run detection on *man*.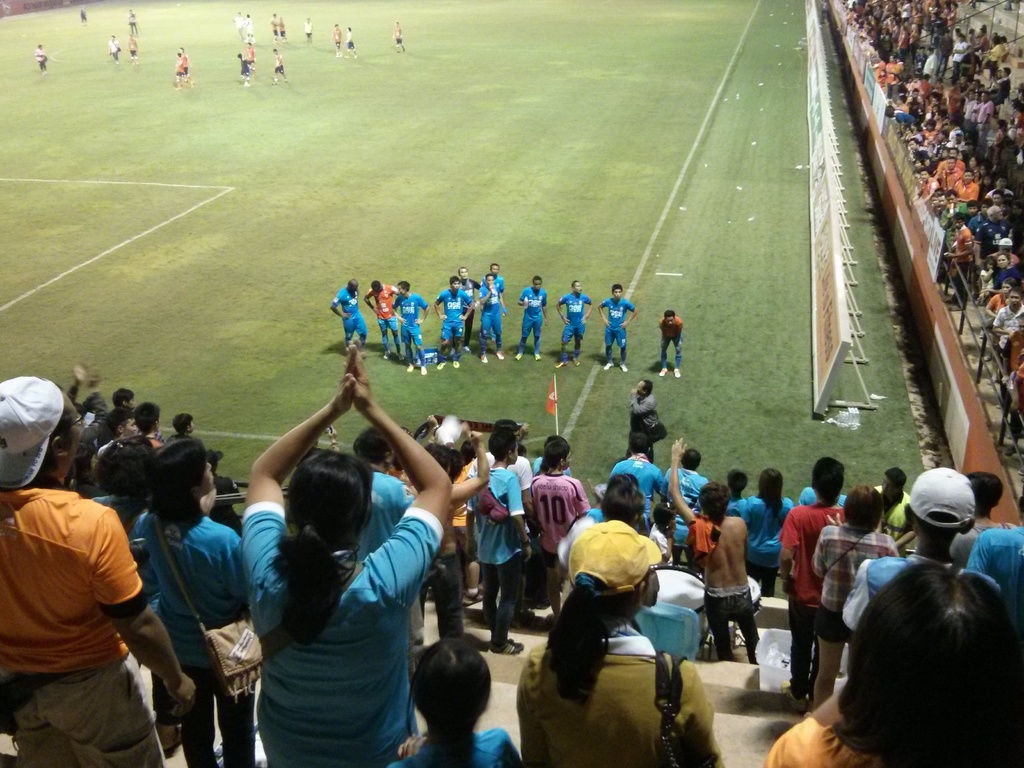
Result: pyautogui.locateOnScreen(531, 435, 572, 476).
